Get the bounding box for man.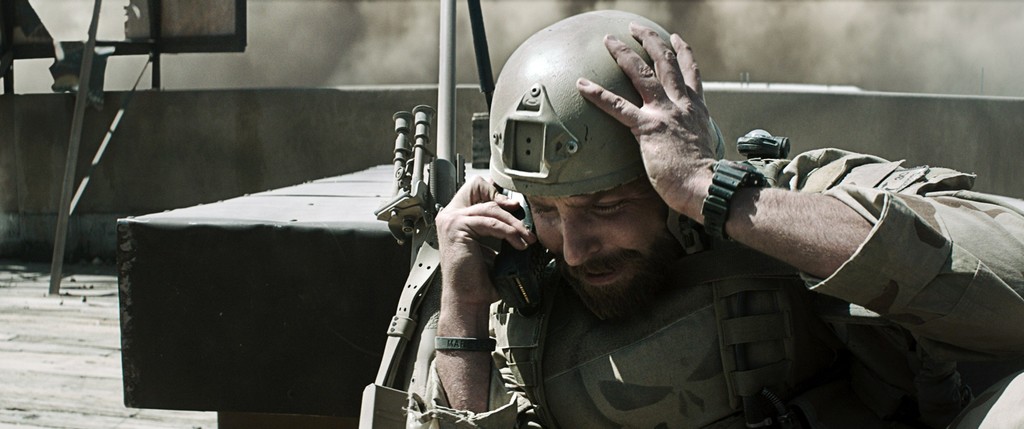
box(305, 28, 985, 426).
